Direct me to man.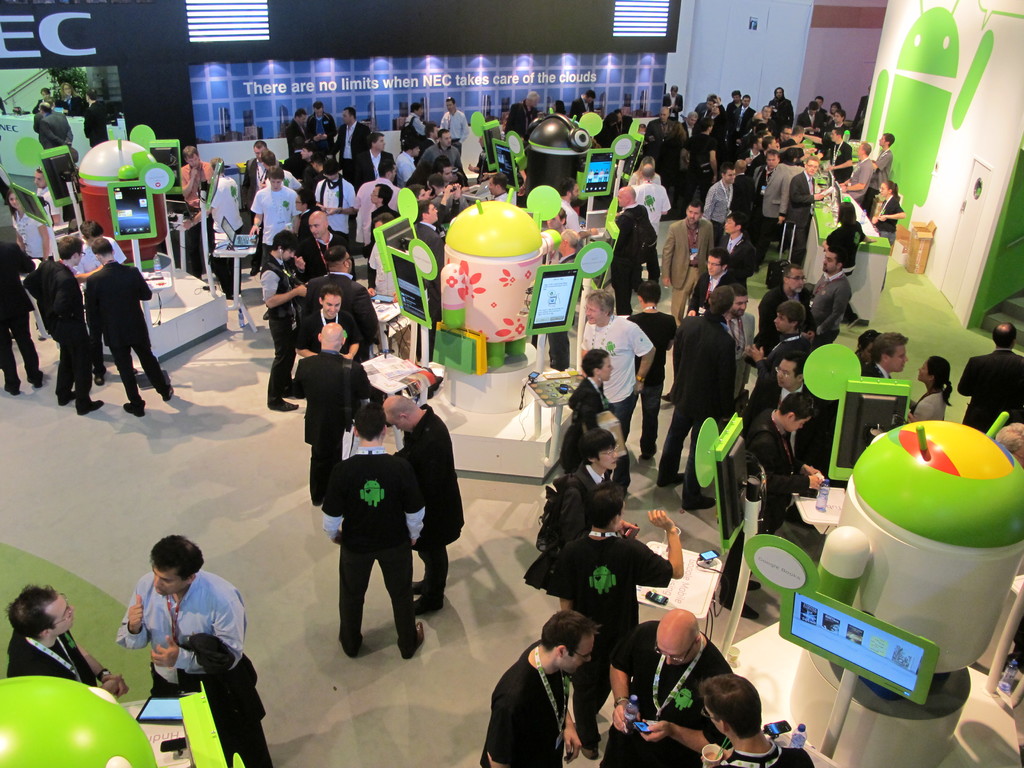
Direction: bbox=[761, 265, 817, 351].
